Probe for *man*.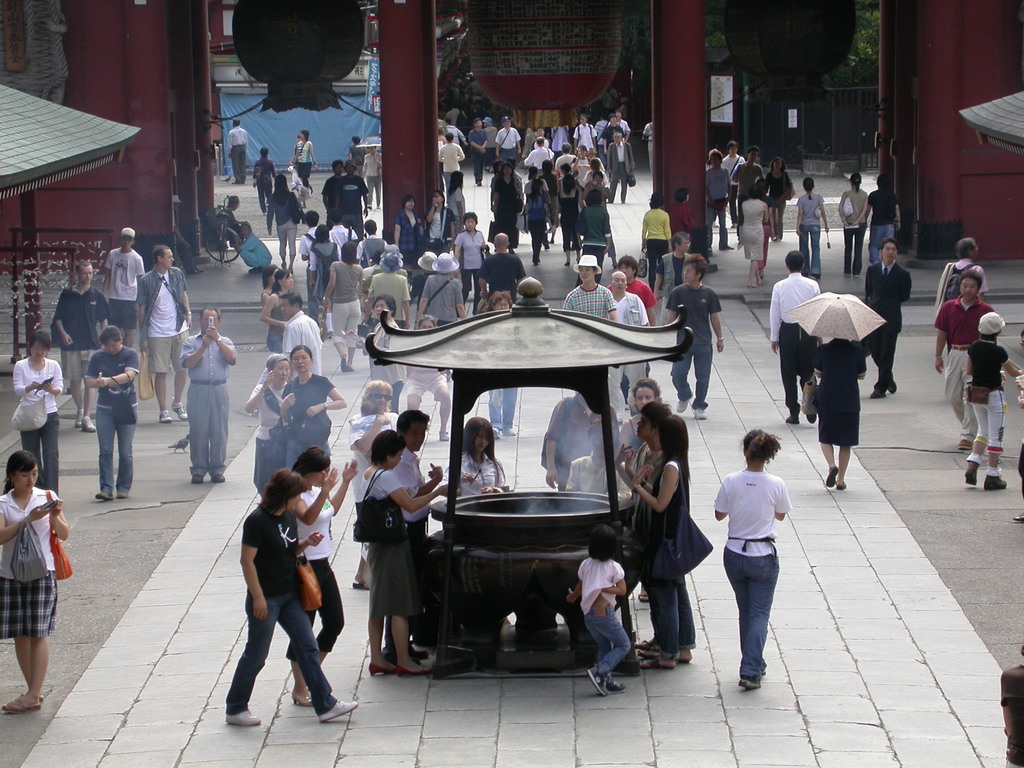
Probe result: bbox=[706, 148, 732, 253].
